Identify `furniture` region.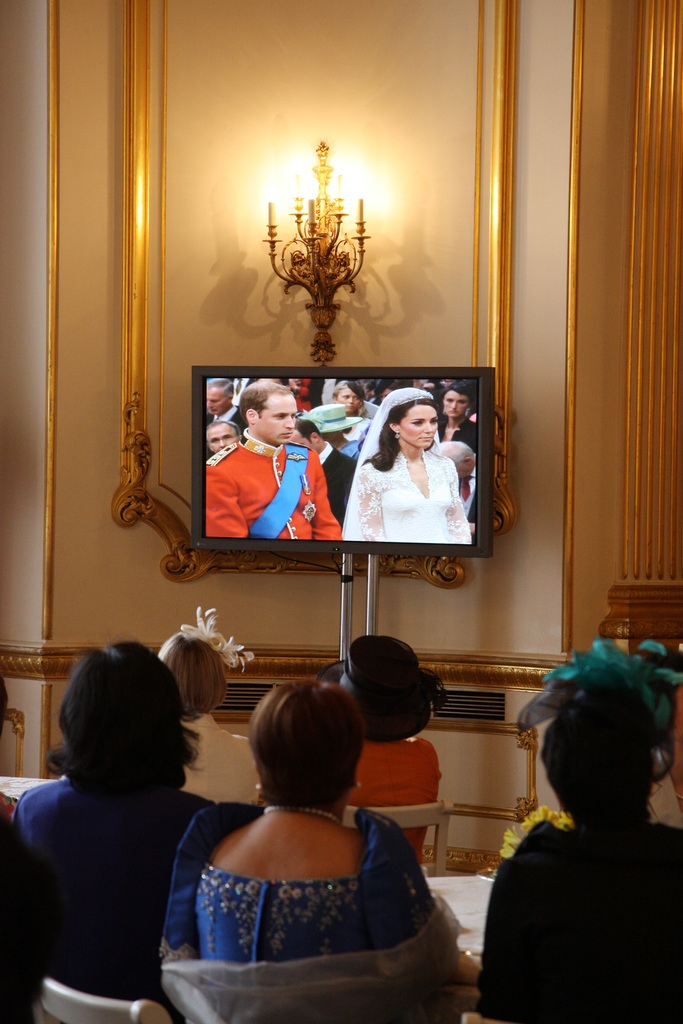
Region: {"left": 31, "top": 973, "right": 163, "bottom": 1023}.
